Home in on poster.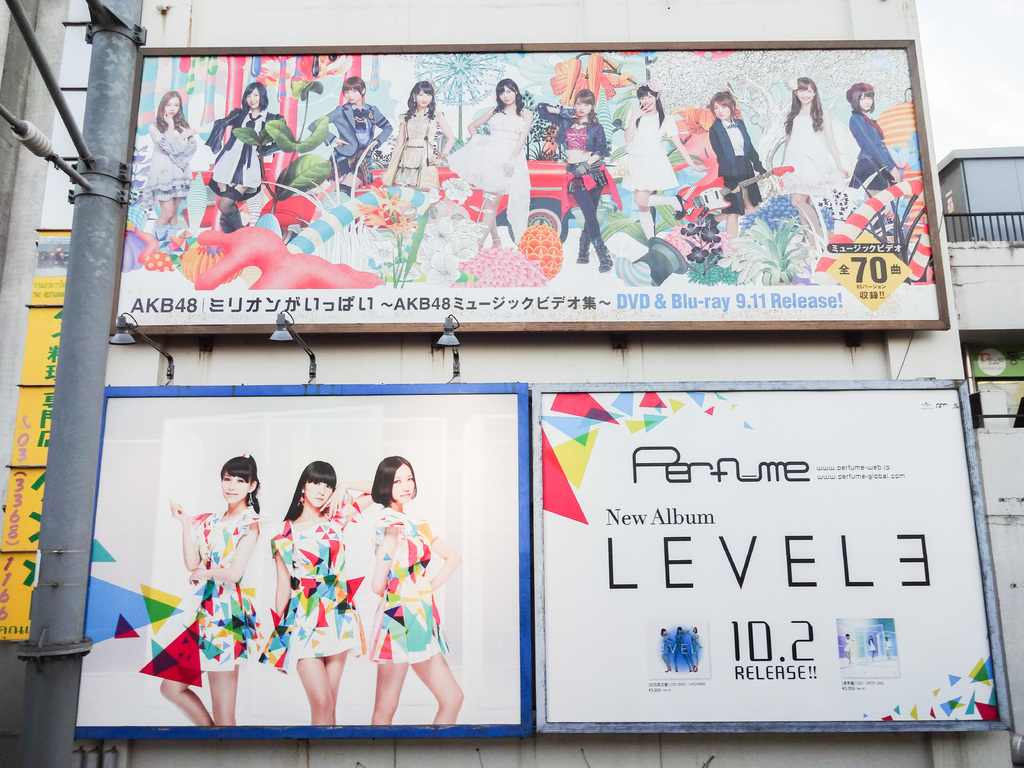
Homed in at <bbox>543, 388, 1005, 719</bbox>.
